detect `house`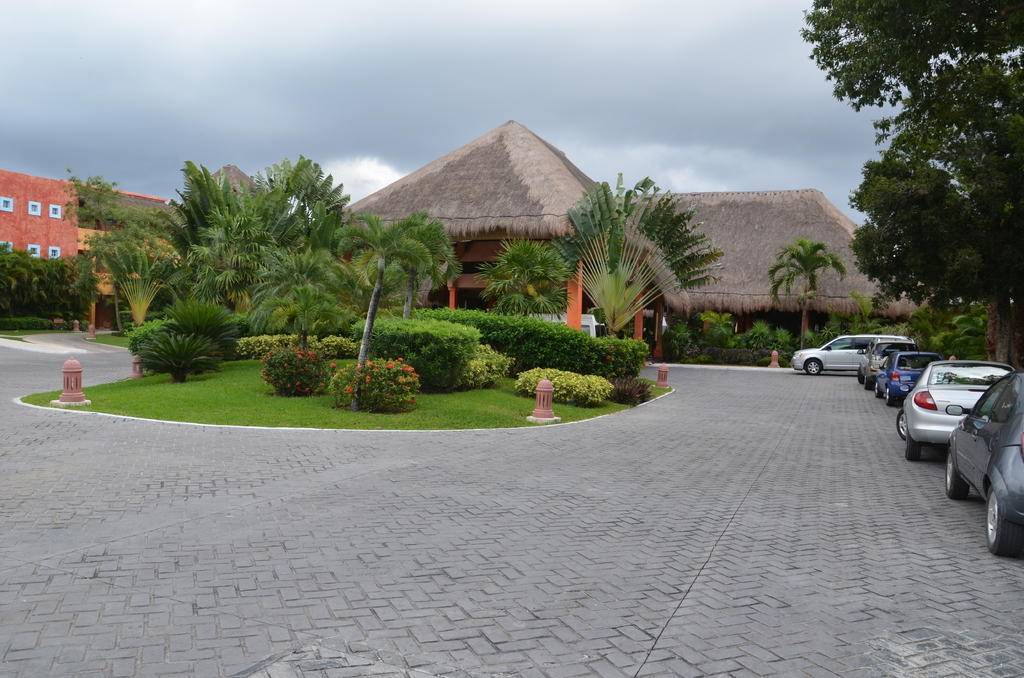
crop(2, 172, 164, 326)
